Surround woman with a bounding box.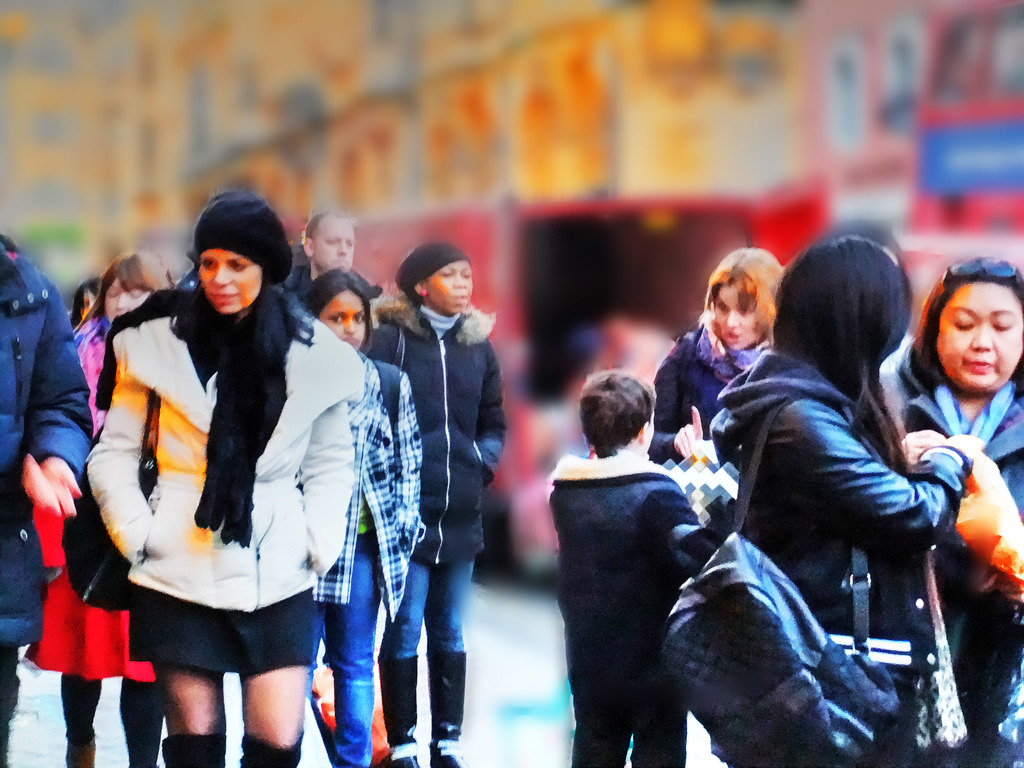
(868, 252, 1023, 767).
